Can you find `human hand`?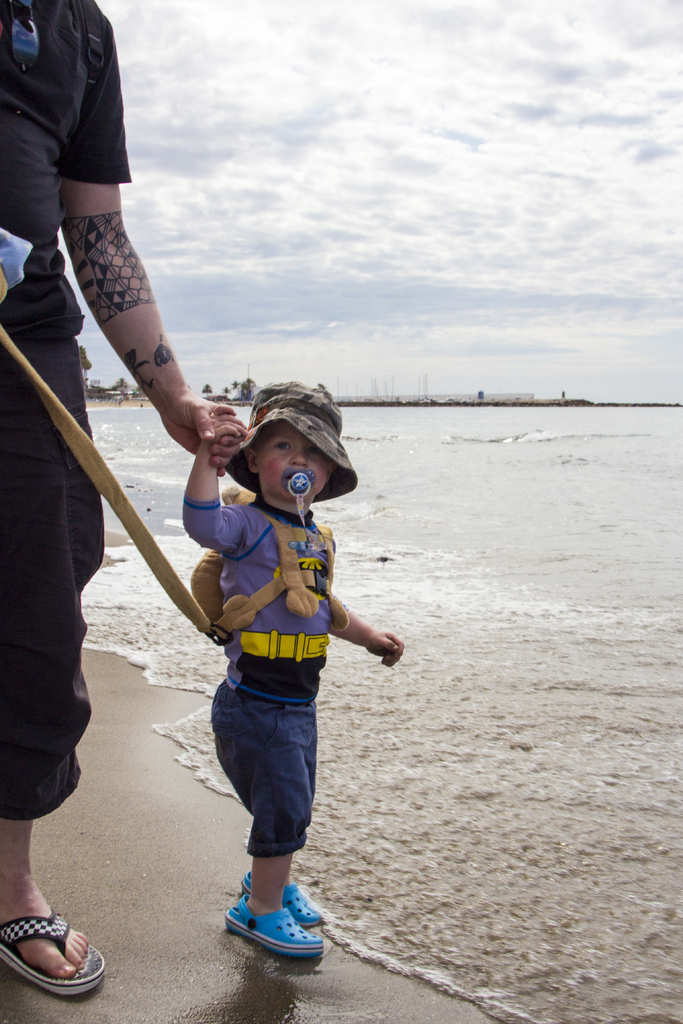
Yes, bounding box: (366, 627, 407, 668).
